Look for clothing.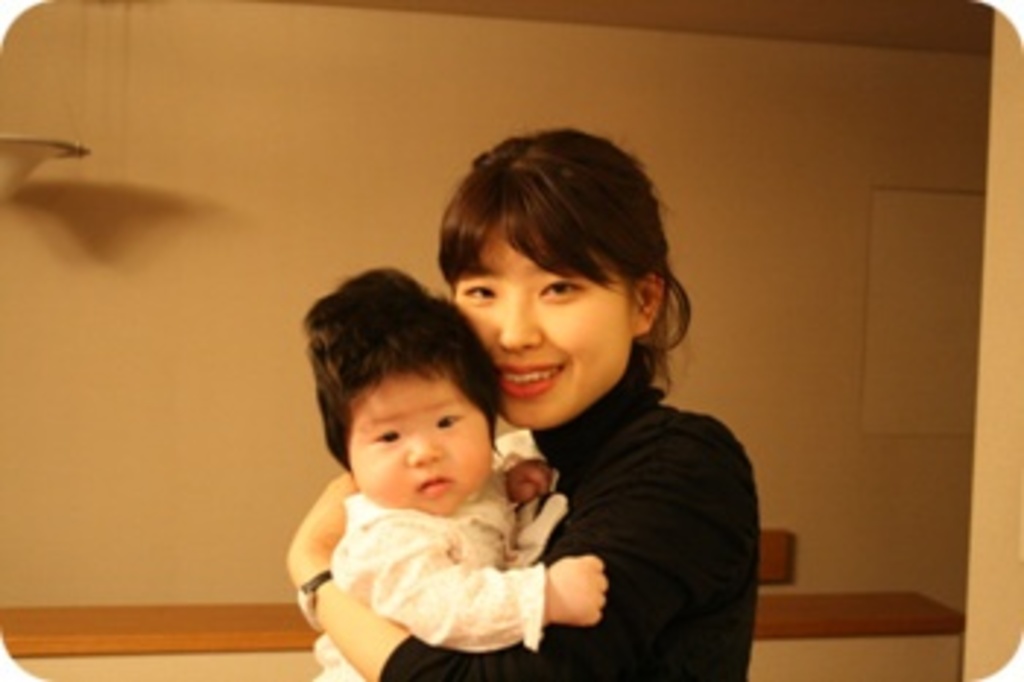
Found: bbox=(377, 363, 767, 679).
